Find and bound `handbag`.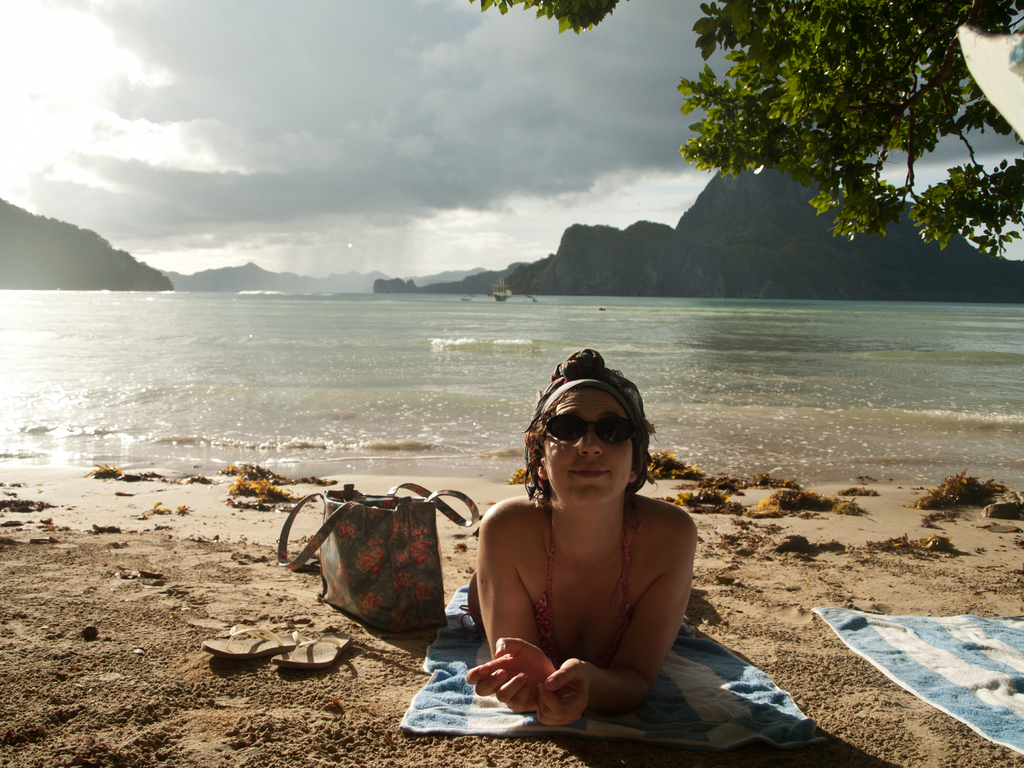
Bound: detection(279, 478, 477, 633).
